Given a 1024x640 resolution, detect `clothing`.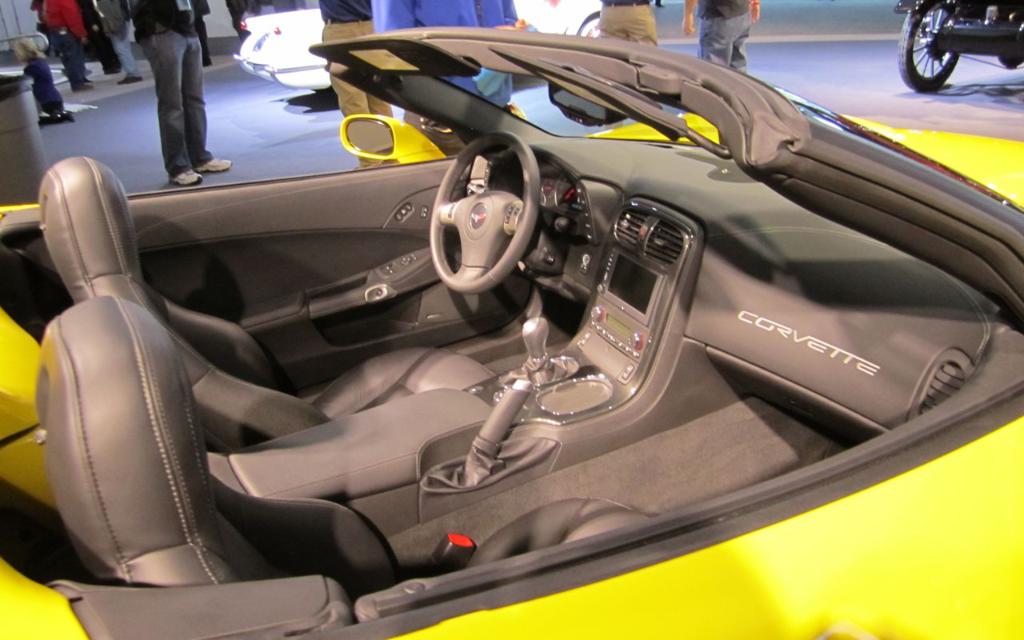
44, 26, 89, 87.
